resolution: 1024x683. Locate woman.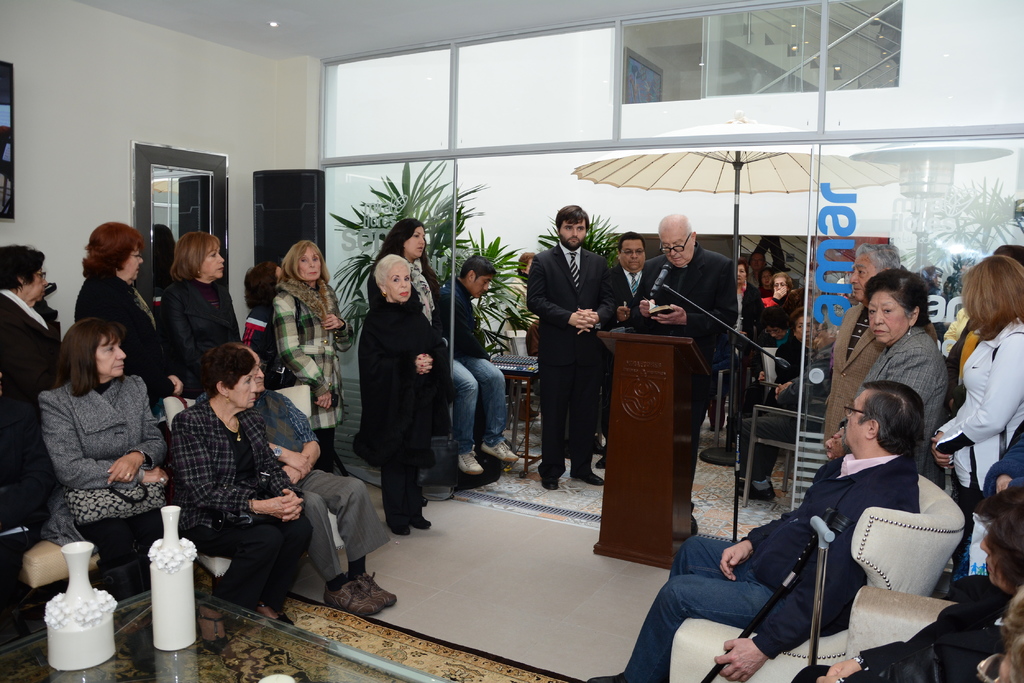
select_region(825, 269, 951, 490).
